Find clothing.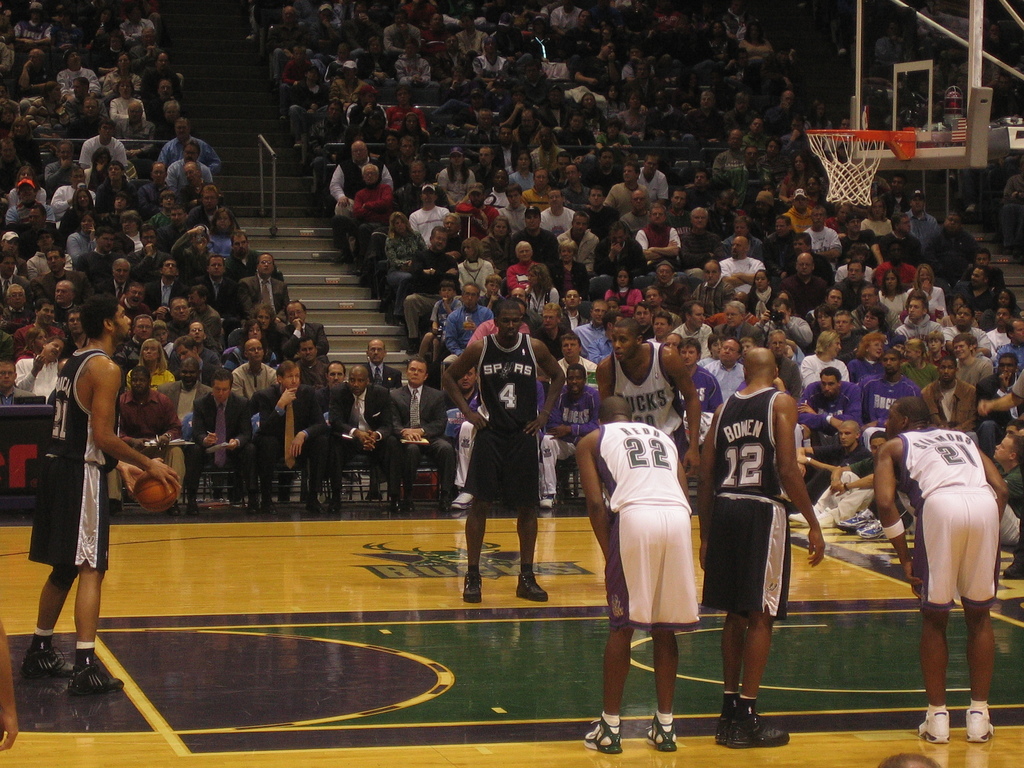
(x1=947, y1=323, x2=984, y2=343).
